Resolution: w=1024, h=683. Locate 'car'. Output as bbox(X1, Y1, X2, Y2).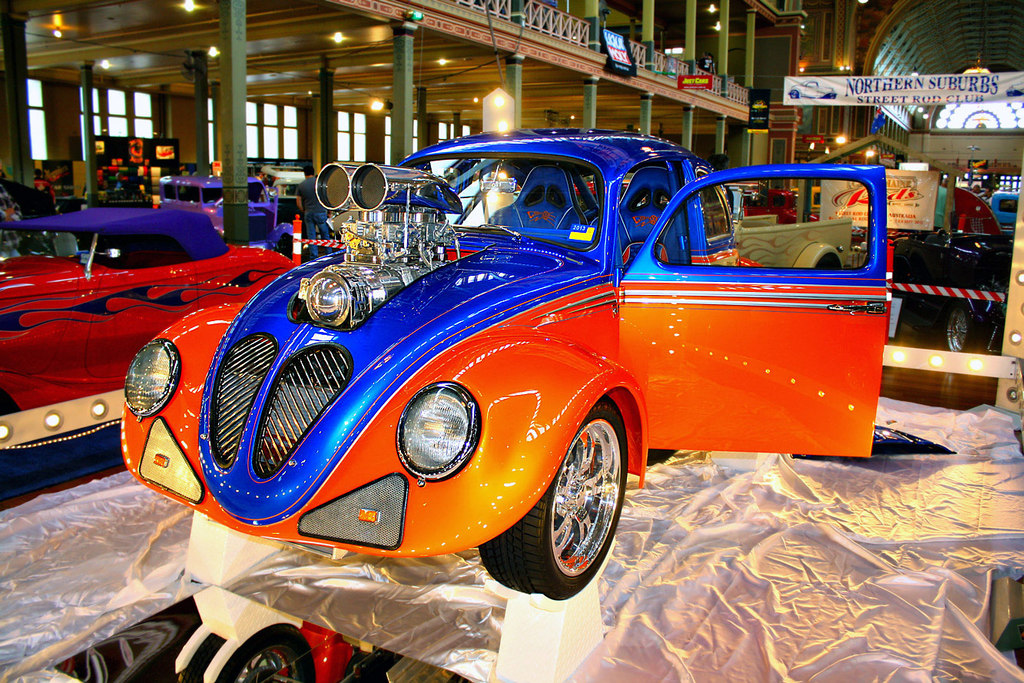
bbox(893, 225, 1011, 350).
